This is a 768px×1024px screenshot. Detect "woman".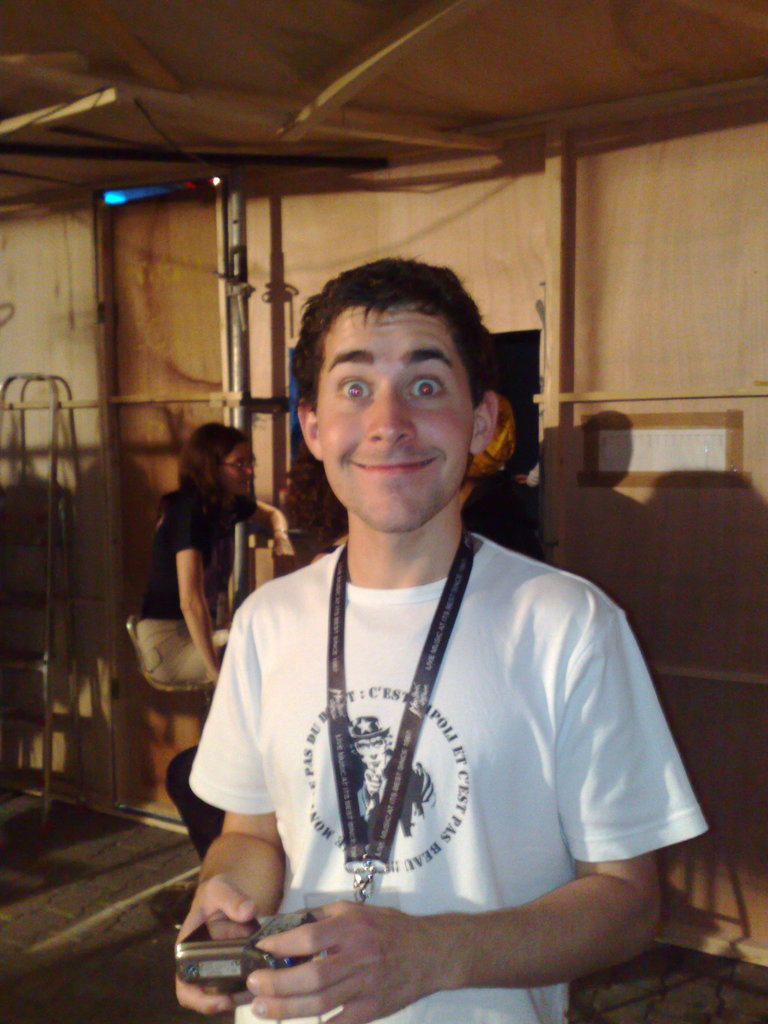
BBox(181, 241, 657, 1023).
